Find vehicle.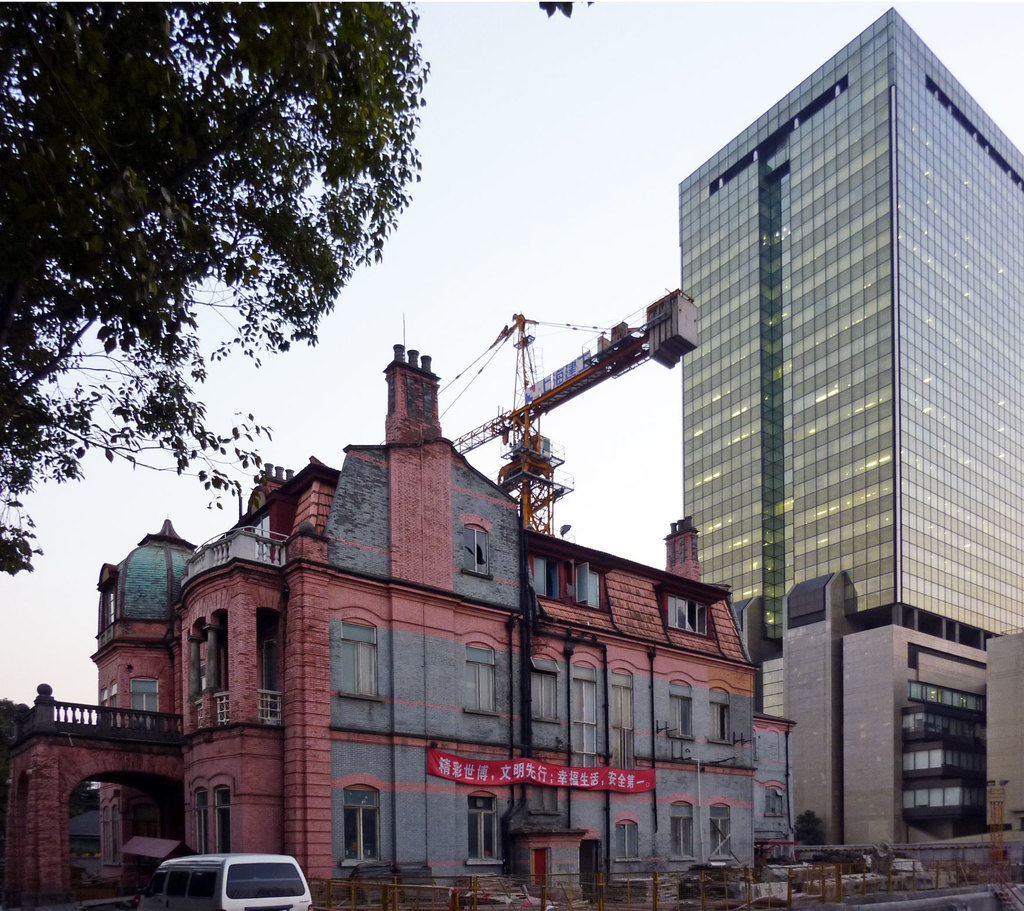
bbox=[885, 859, 924, 880].
